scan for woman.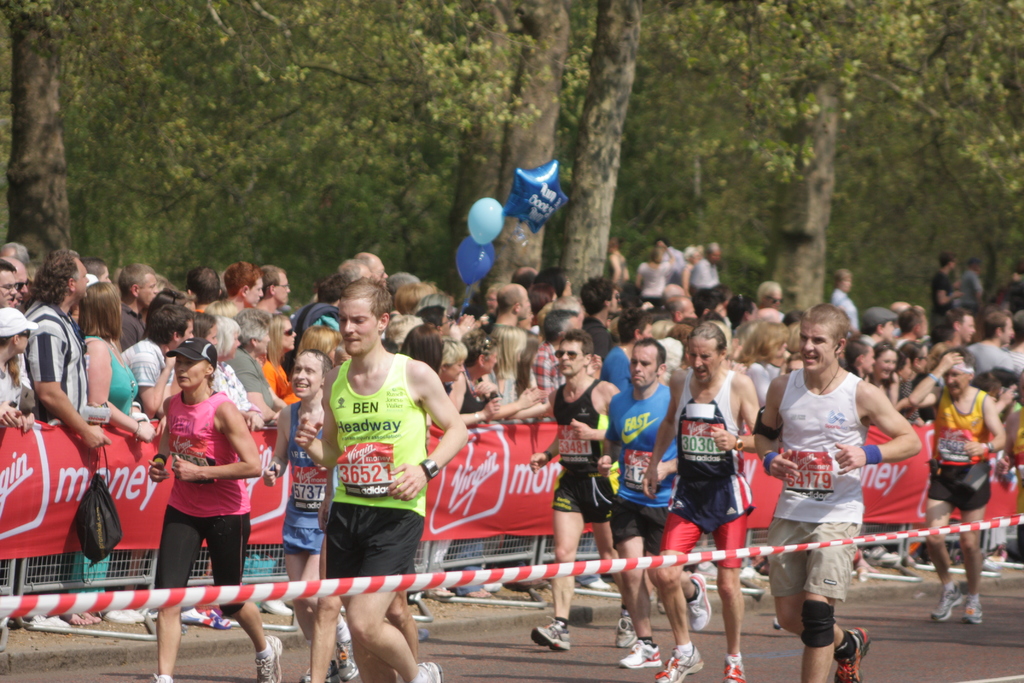
Scan result: bbox(866, 340, 913, 415).
